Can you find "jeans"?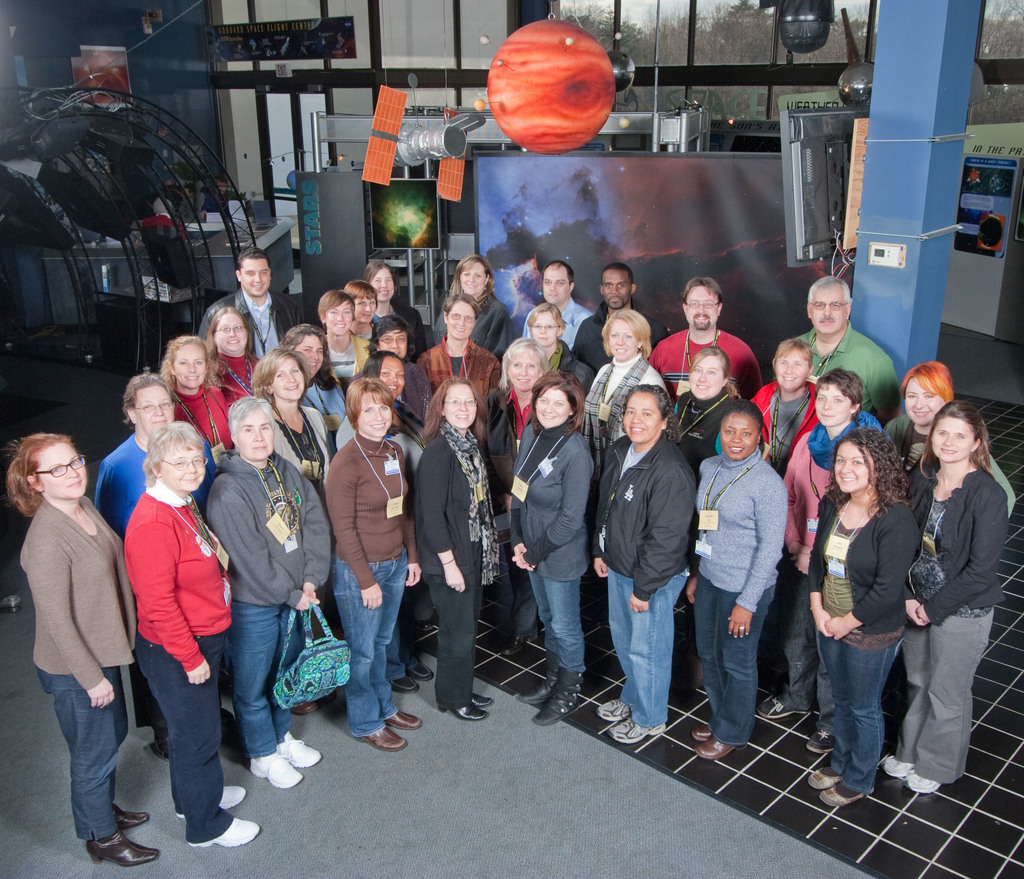
Yes, bounding box: (532, 581, 589, 670).
